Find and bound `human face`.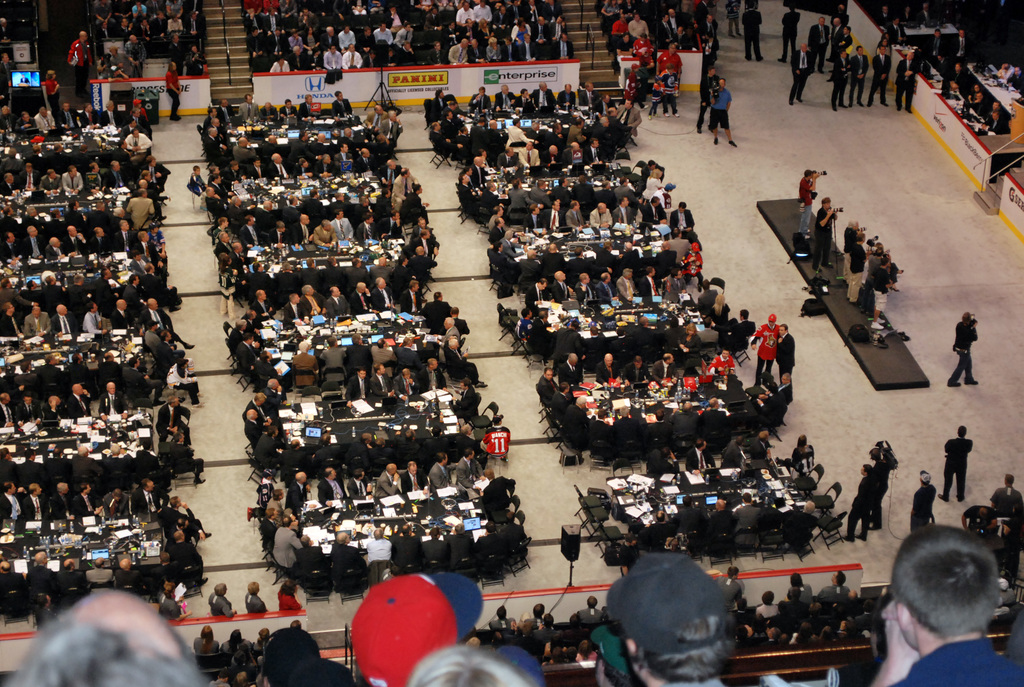
Bound: box(975, 95, 982, 102).
